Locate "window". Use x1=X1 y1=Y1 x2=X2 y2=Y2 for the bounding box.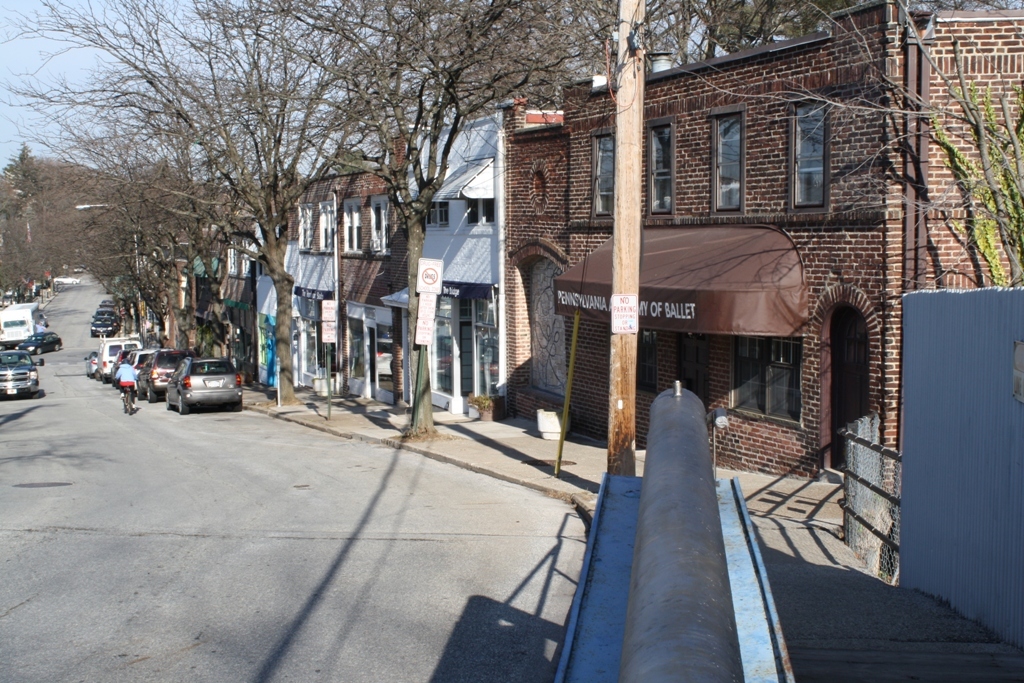
x1=722 y1=337 x2=800 y2=414.
